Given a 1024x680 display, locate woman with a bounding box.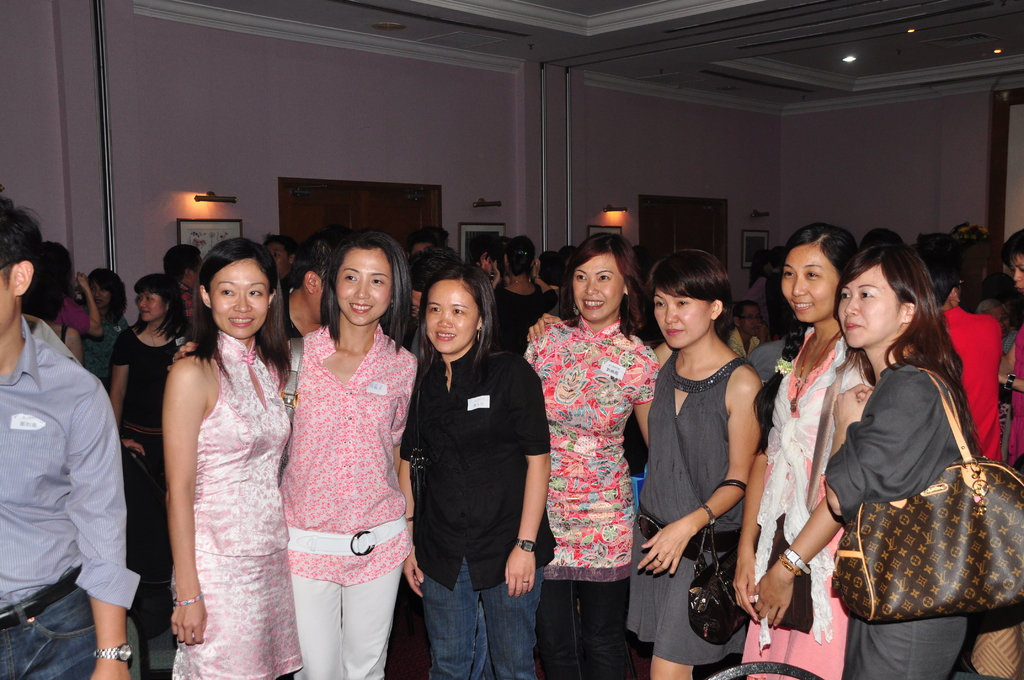
Located: BBox(993, 232, 1023, 544).
